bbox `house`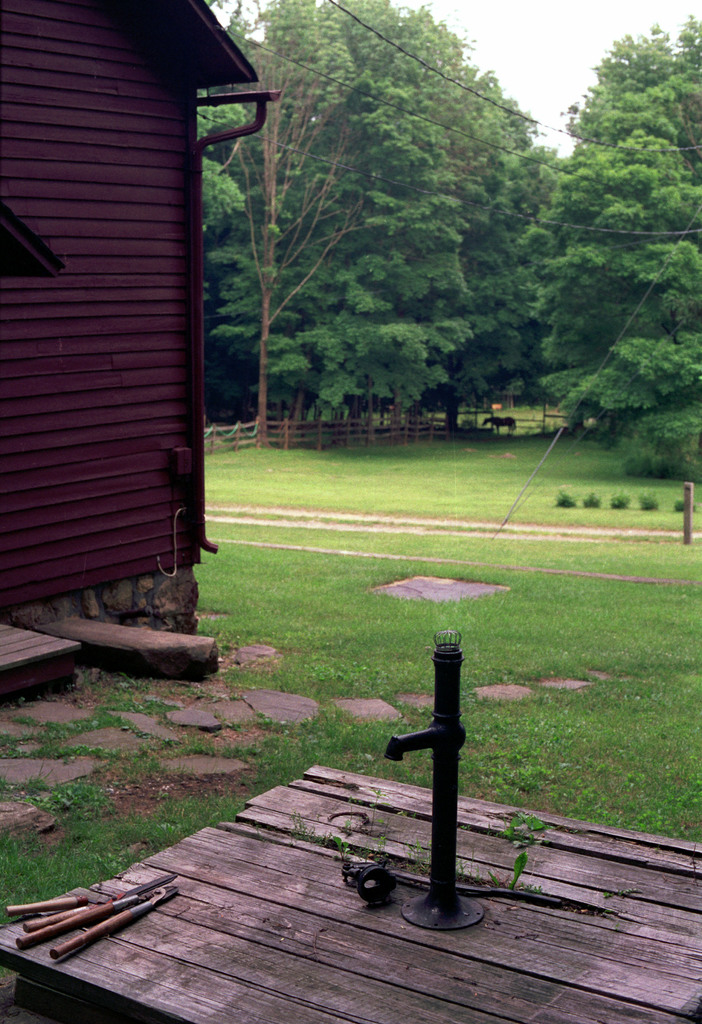
{"x1": 2, "y1": 1, "x2": 269, "y2": 726}
